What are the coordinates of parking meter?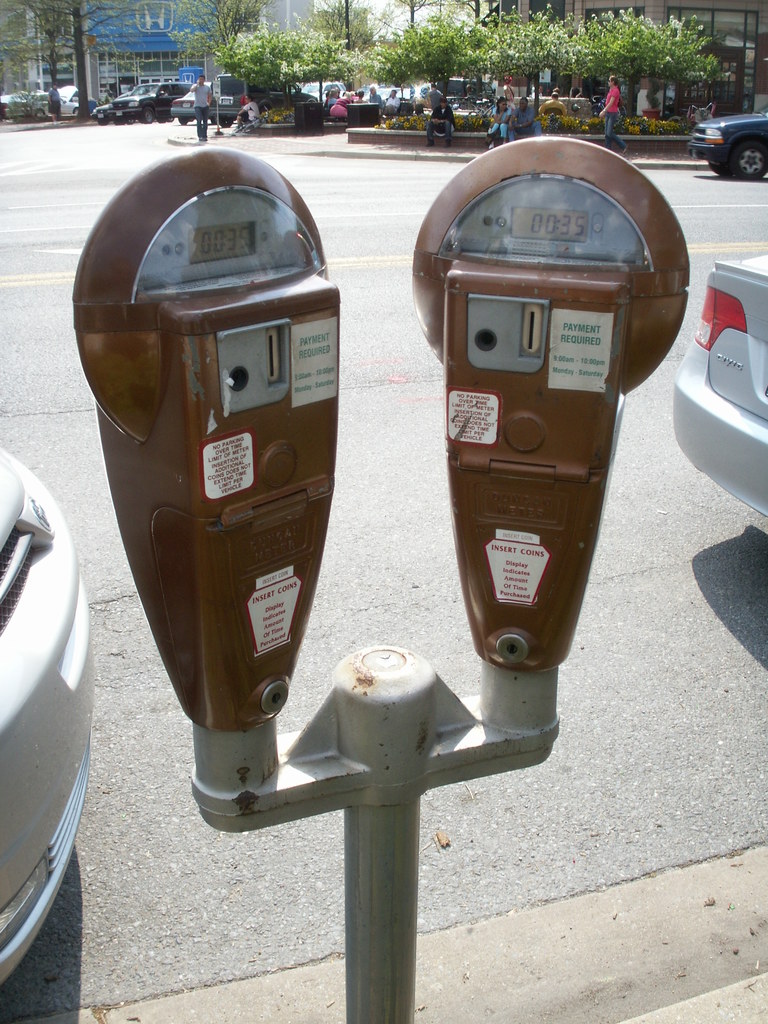
bbox=(69, 131, 691, 740).
